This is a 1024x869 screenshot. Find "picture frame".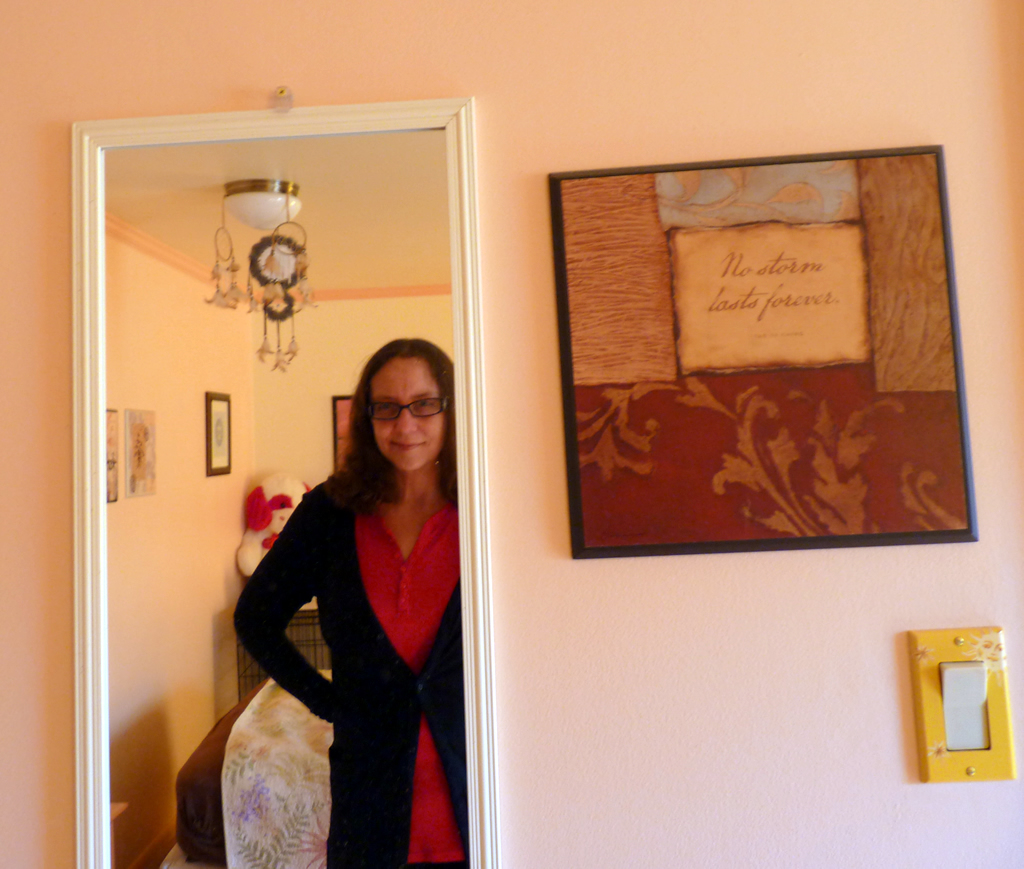
Bounding box: region(541, 153, 970, 590).
